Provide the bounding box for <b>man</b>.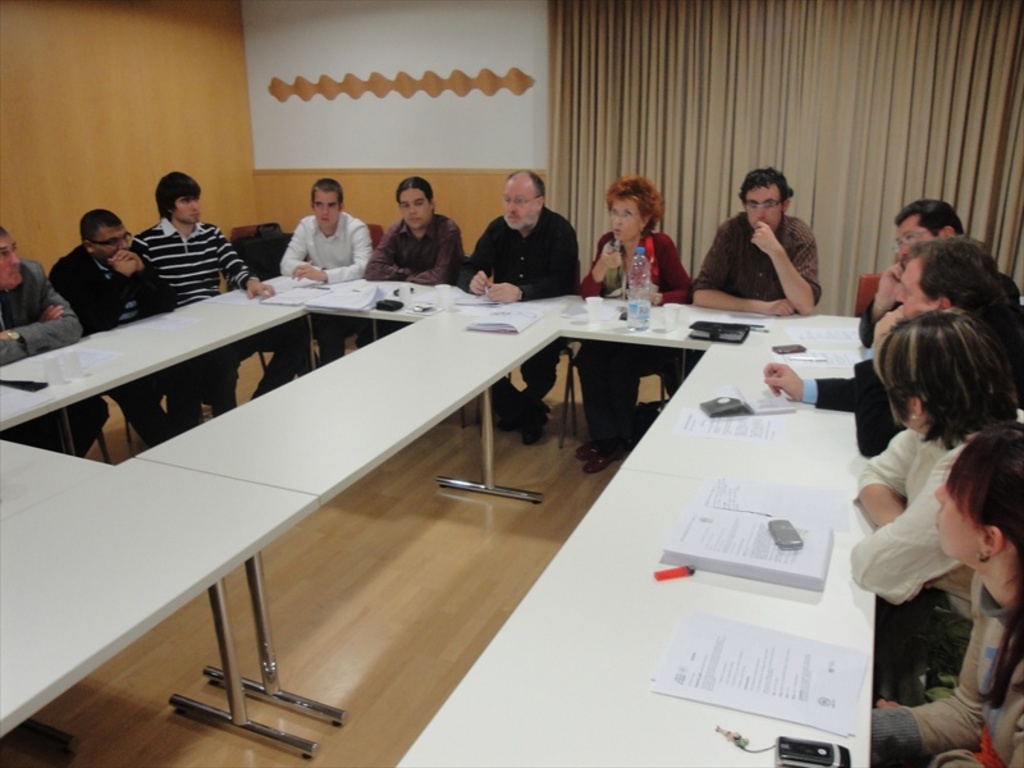
45/205/145/324.
